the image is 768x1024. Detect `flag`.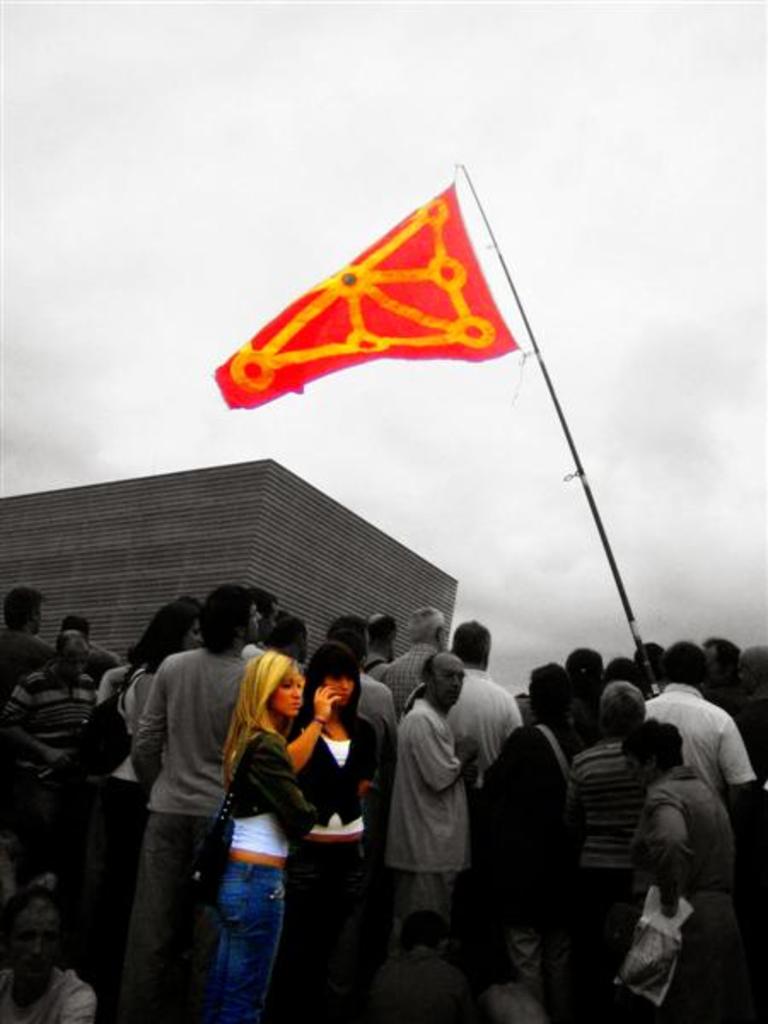
Detection: 232, 160, 553, 433.
